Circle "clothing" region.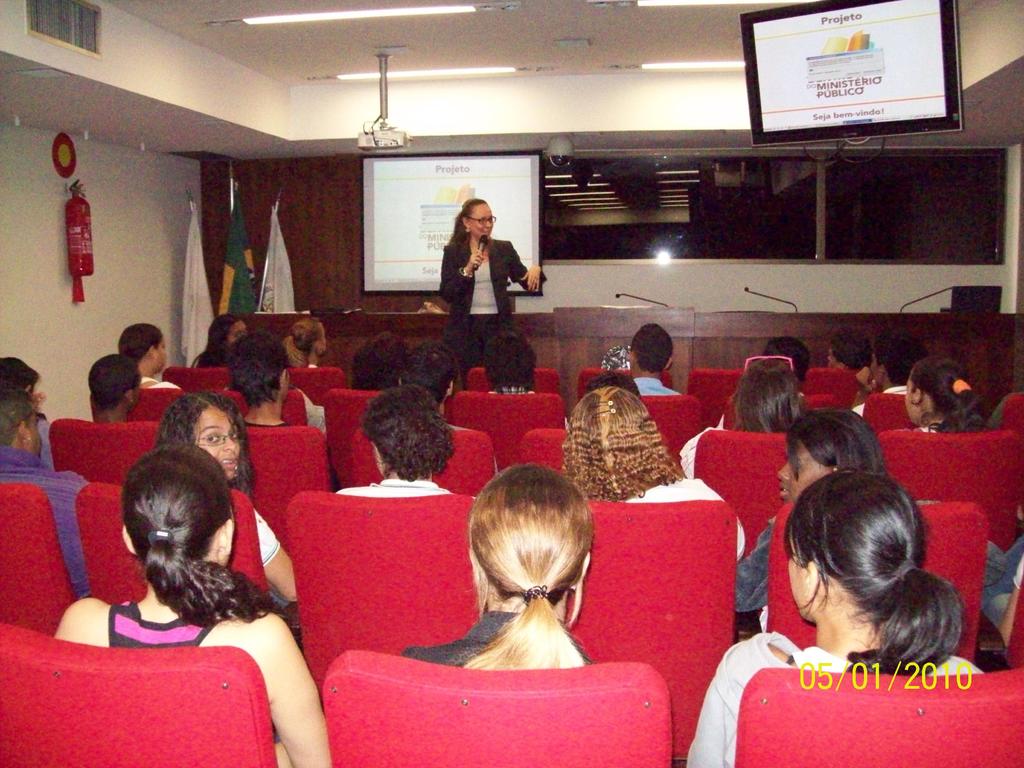
Region: <box>140,376,184,388</box>.
